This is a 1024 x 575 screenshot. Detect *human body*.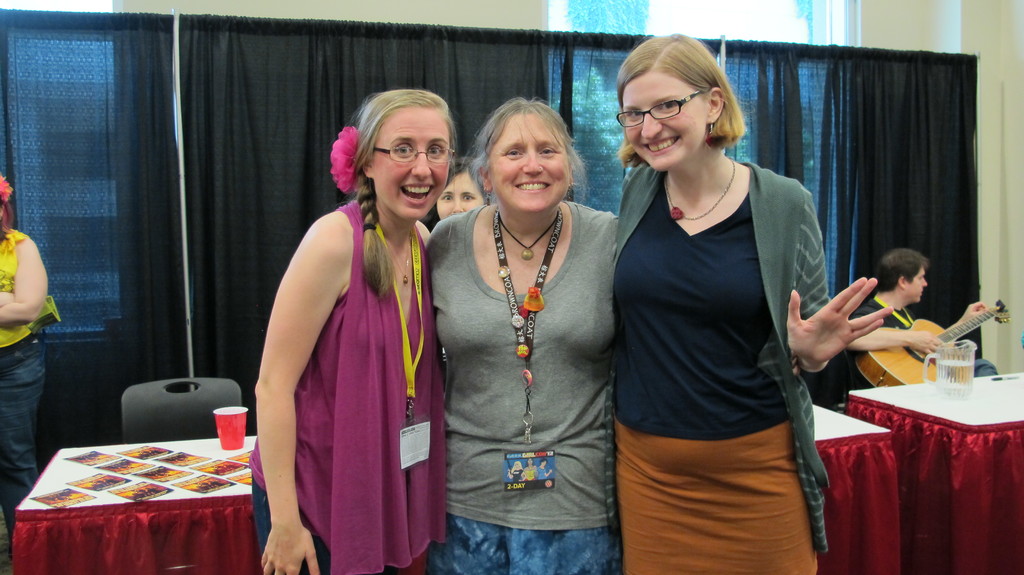
{"left": 852, "top": 251, "right": 995, "bottom": 393}.
